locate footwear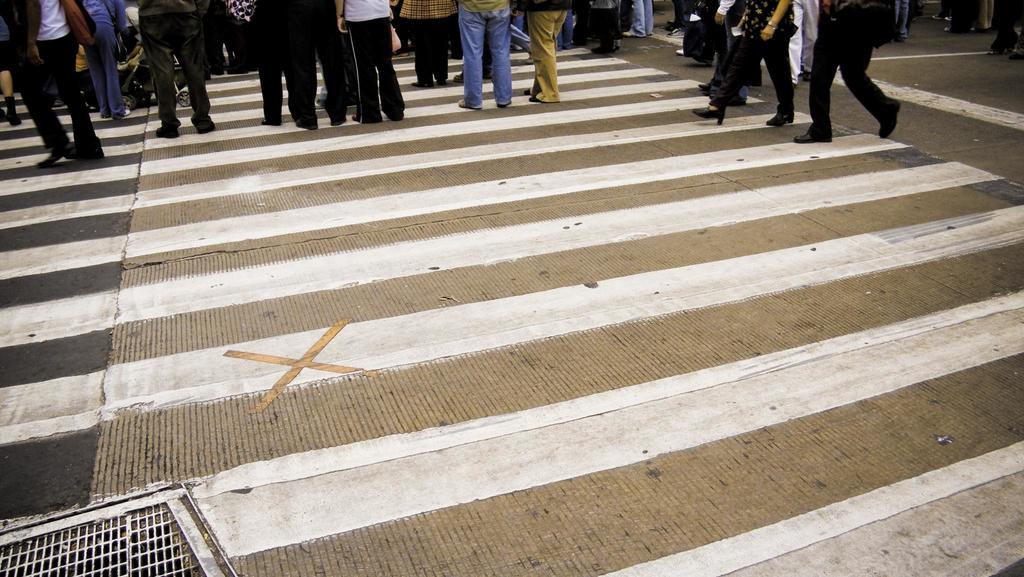
bbox=[10, 115, 20, 128]
